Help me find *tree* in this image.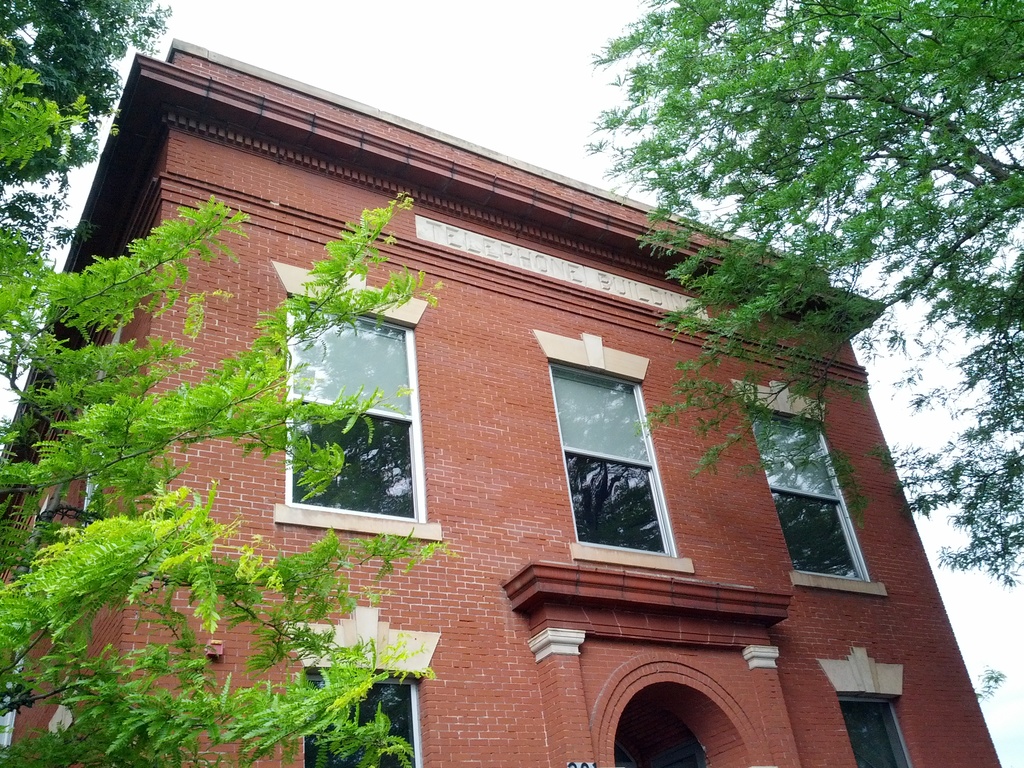
Found it: Rect(0, 0, 476, 767).
